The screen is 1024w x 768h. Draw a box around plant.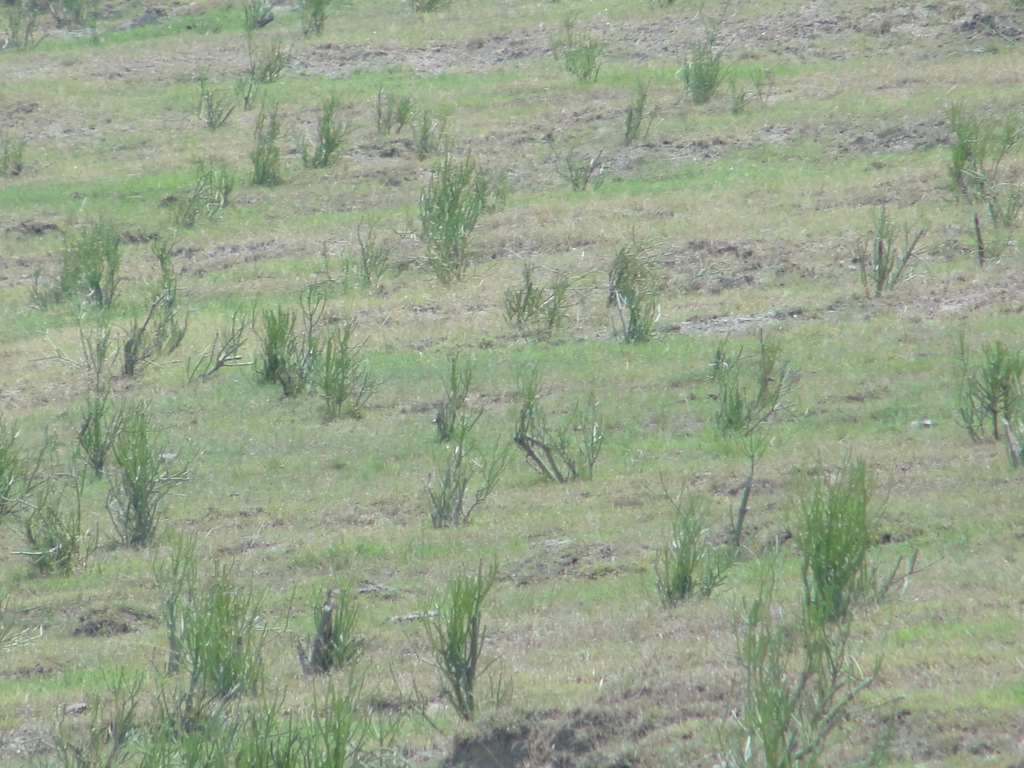
detection(148, 538, 209, 683).
